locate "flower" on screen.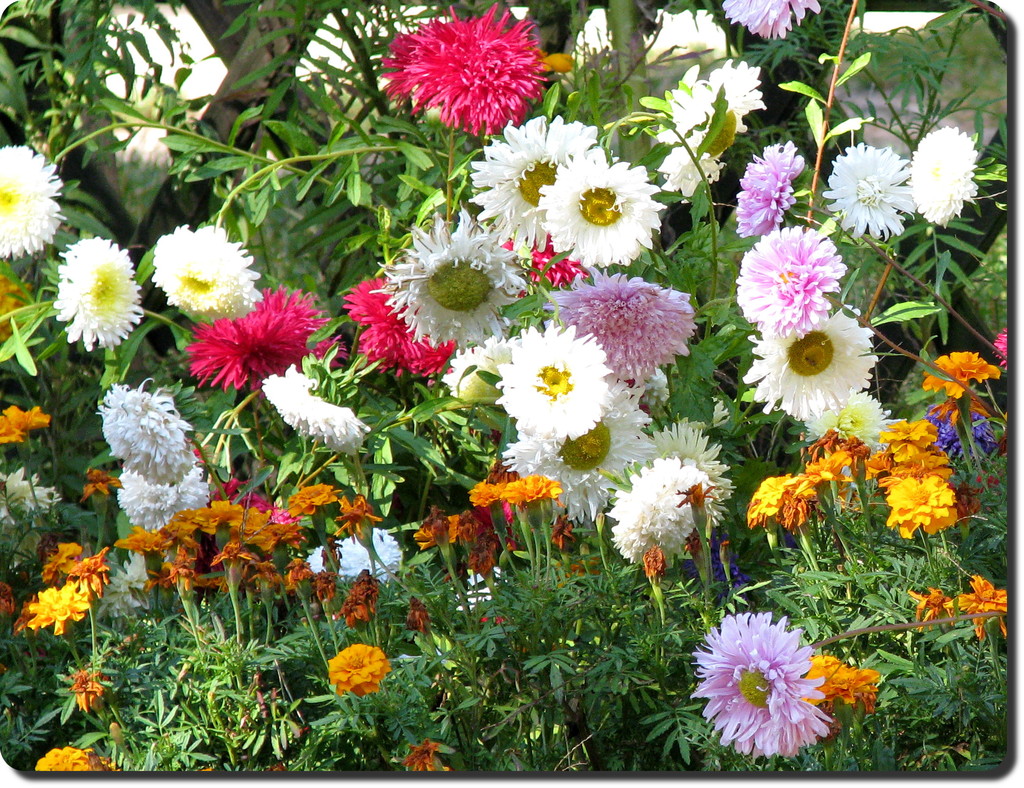
On screen at x1=505, y1=472, x2=563, y2=499.
